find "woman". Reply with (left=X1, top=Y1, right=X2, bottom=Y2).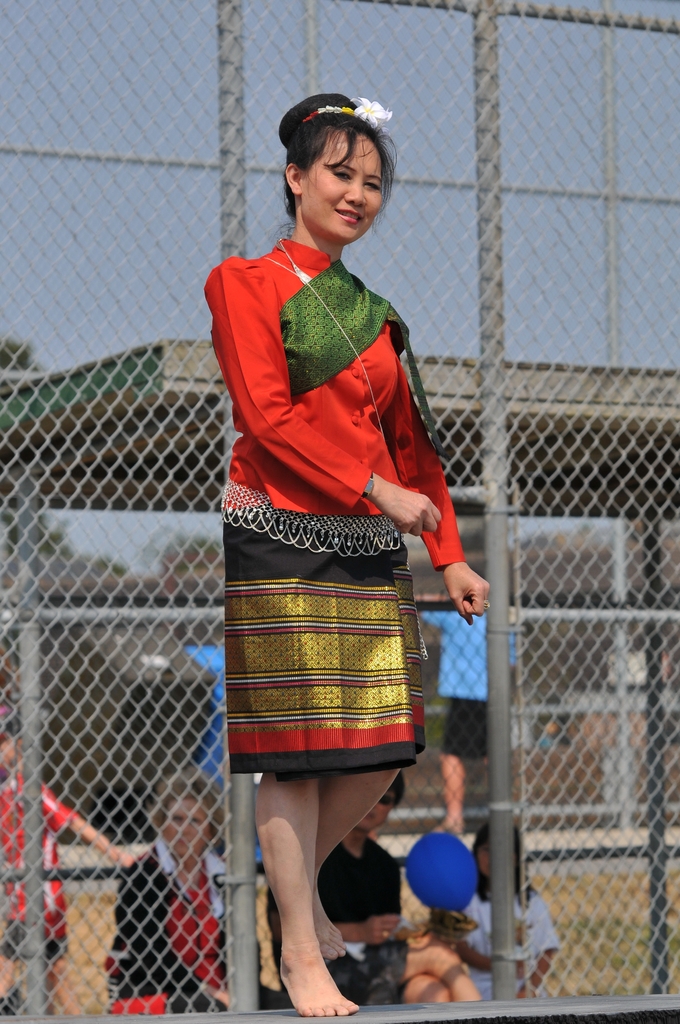
(left=165, top=79, right=510, bottom=985).
